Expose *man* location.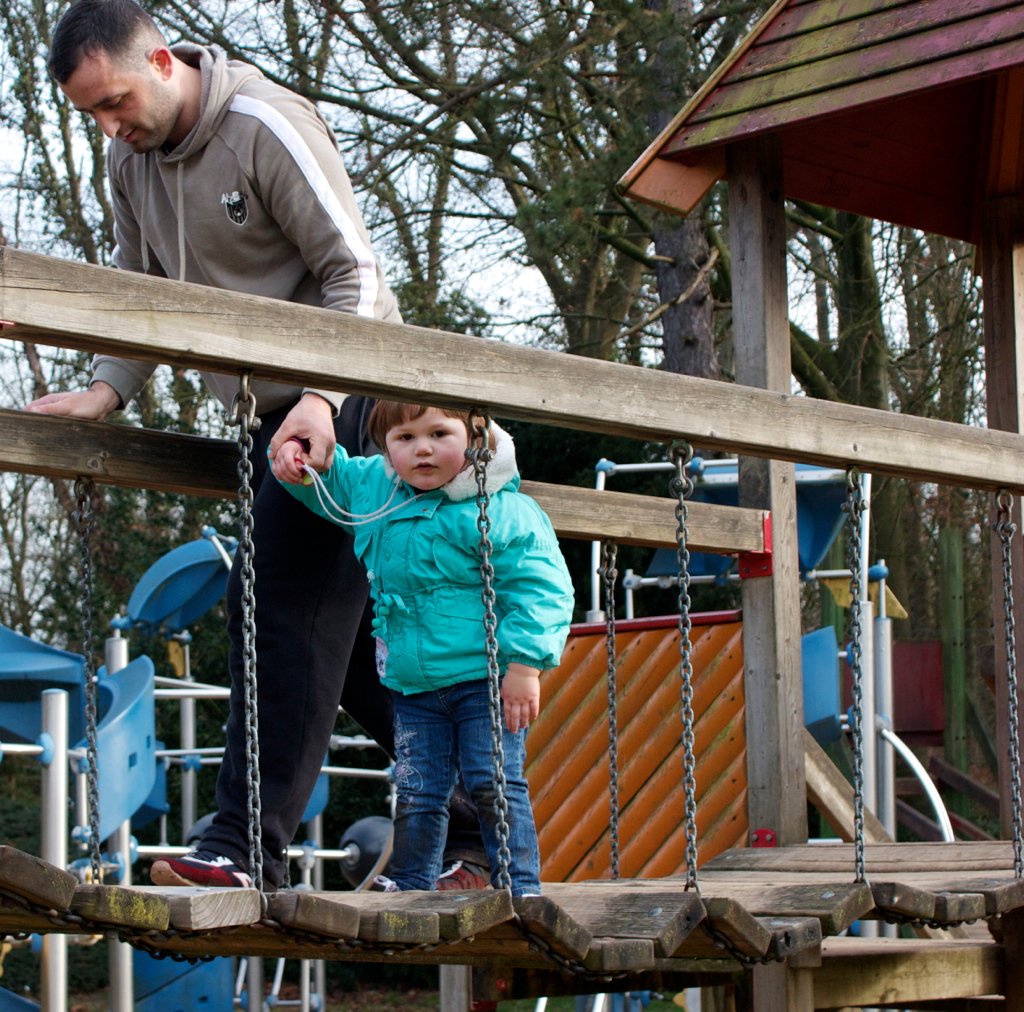
Exposed at bbox=[19, 0, 498, 895].
